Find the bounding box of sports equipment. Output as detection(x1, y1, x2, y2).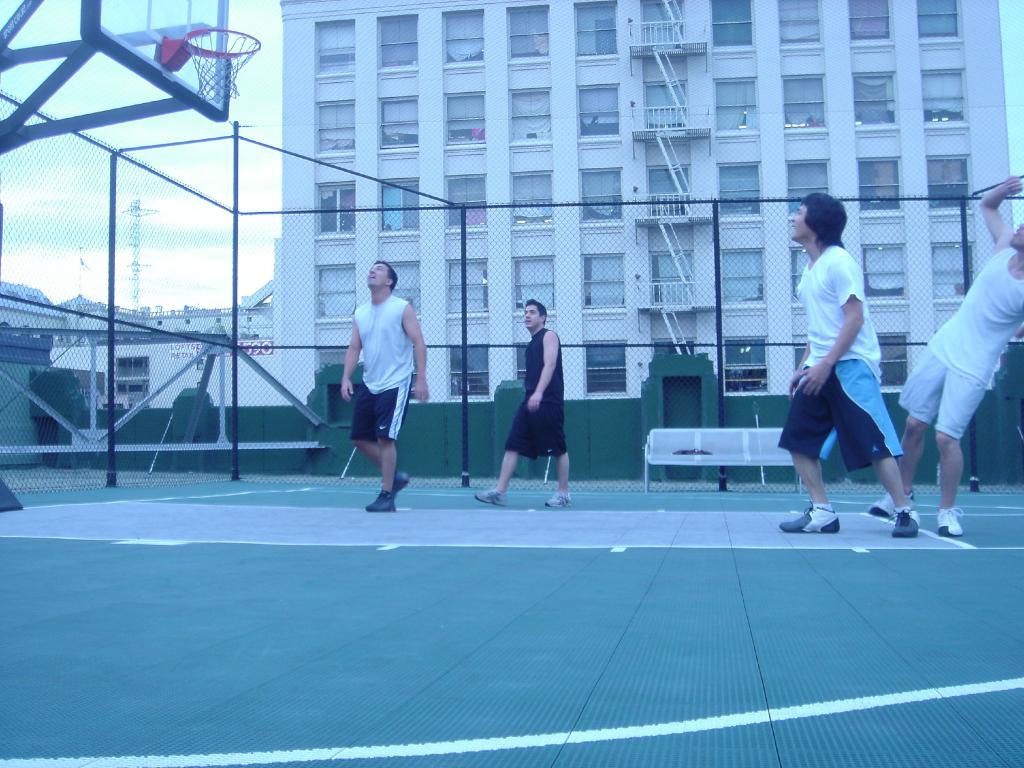
detection(364, 489, 393, 513).
